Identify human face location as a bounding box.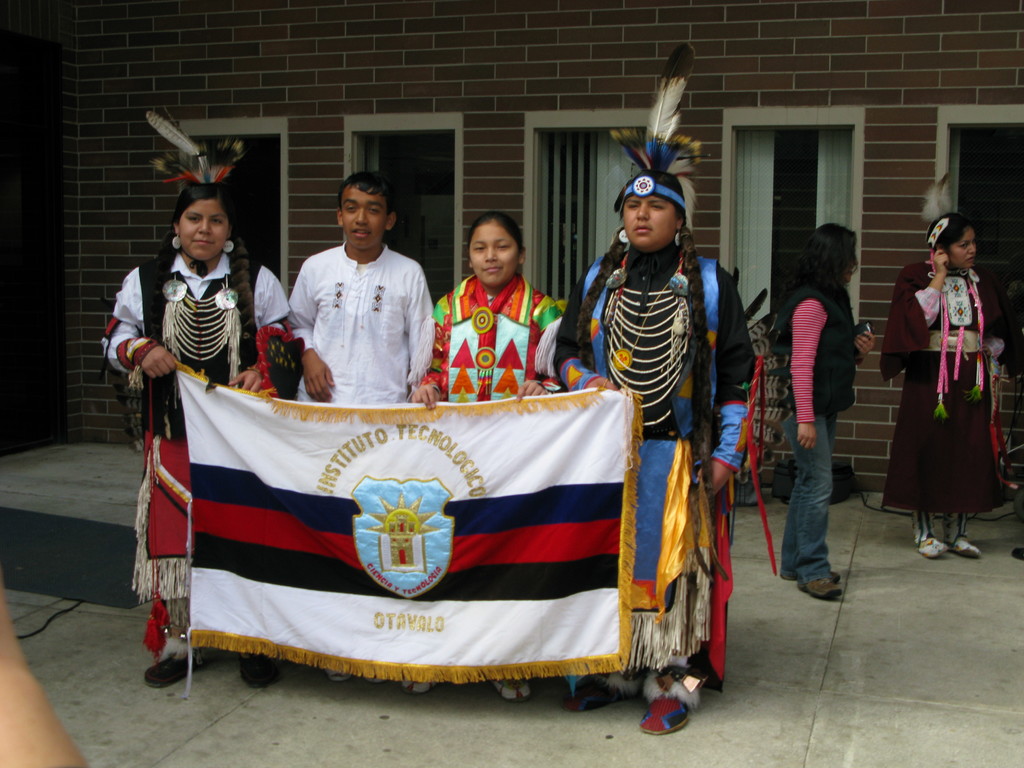
region(624, 196, 685, 248).
